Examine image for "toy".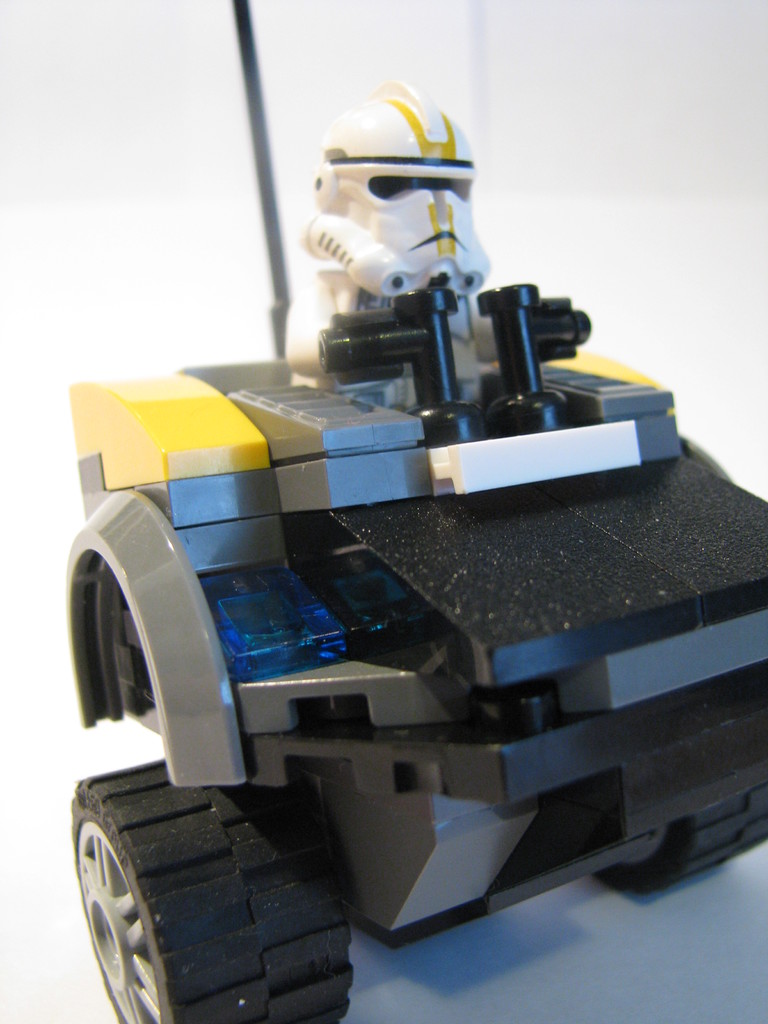
Examination result: bbox(303, 78, 495, 321).
